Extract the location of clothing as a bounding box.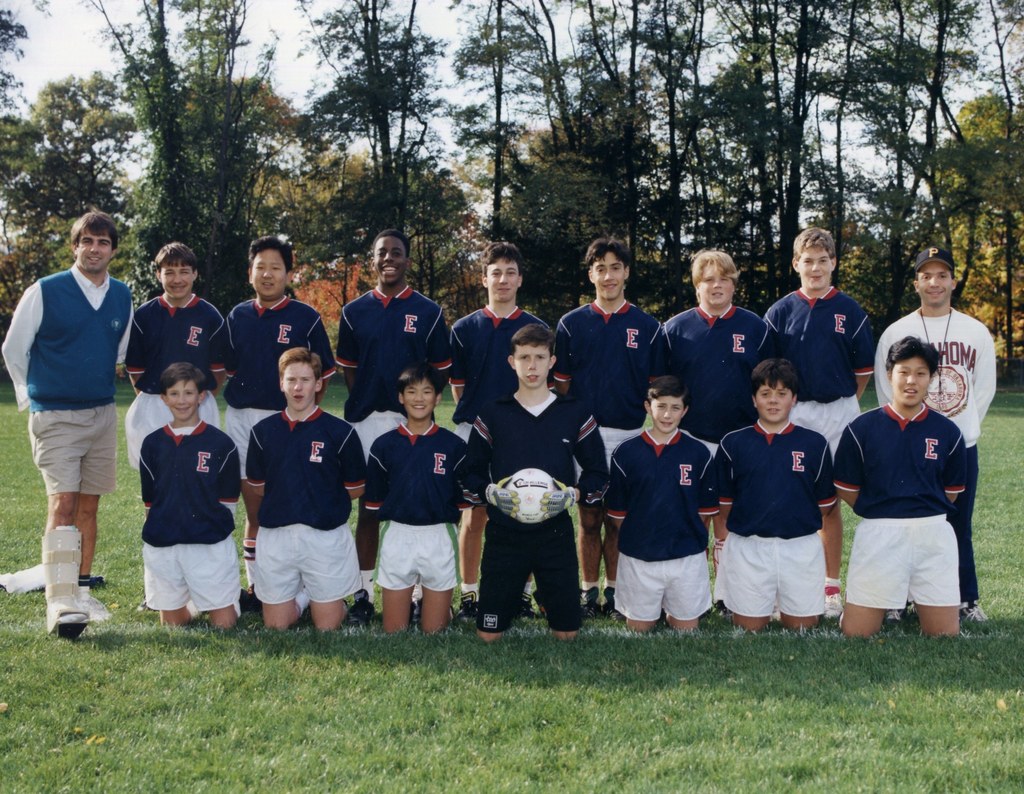
<bbox>762, 293, 865, 395</bbox>.
